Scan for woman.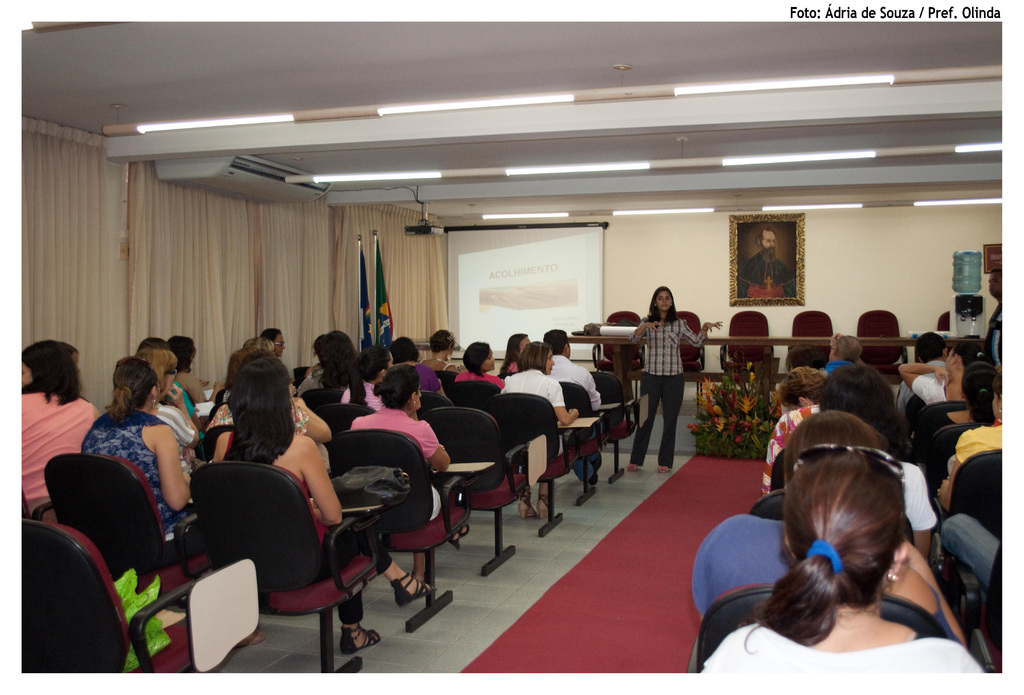
Scan result: l=130, t=345, r=201, b=487.
